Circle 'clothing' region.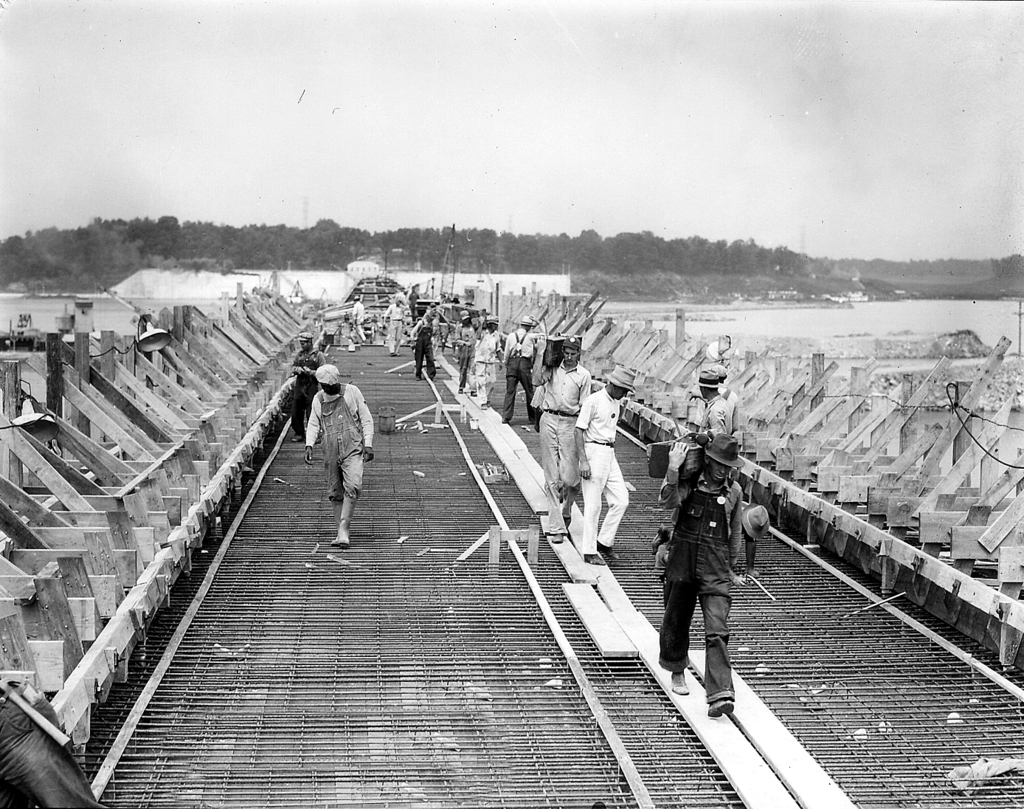
Region: [x1=297, y1=373, x2=364, y2=505].
